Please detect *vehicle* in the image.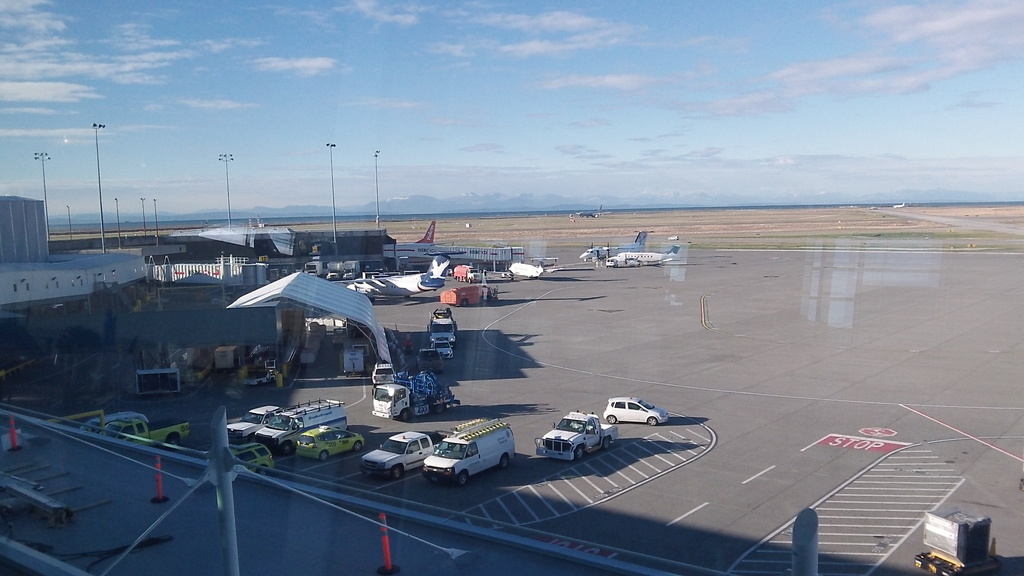
pyautogui.locateOnScreen(268, 267, 281, 285).
